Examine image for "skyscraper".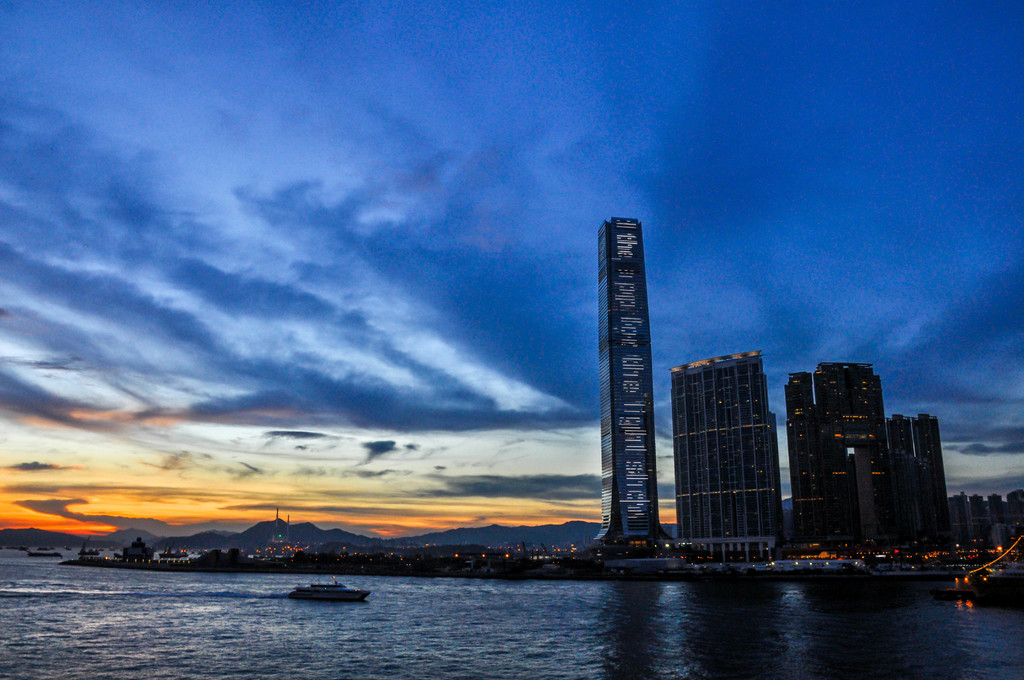
Examination result: x1=583 y1=196 x2=685 y2=565.
